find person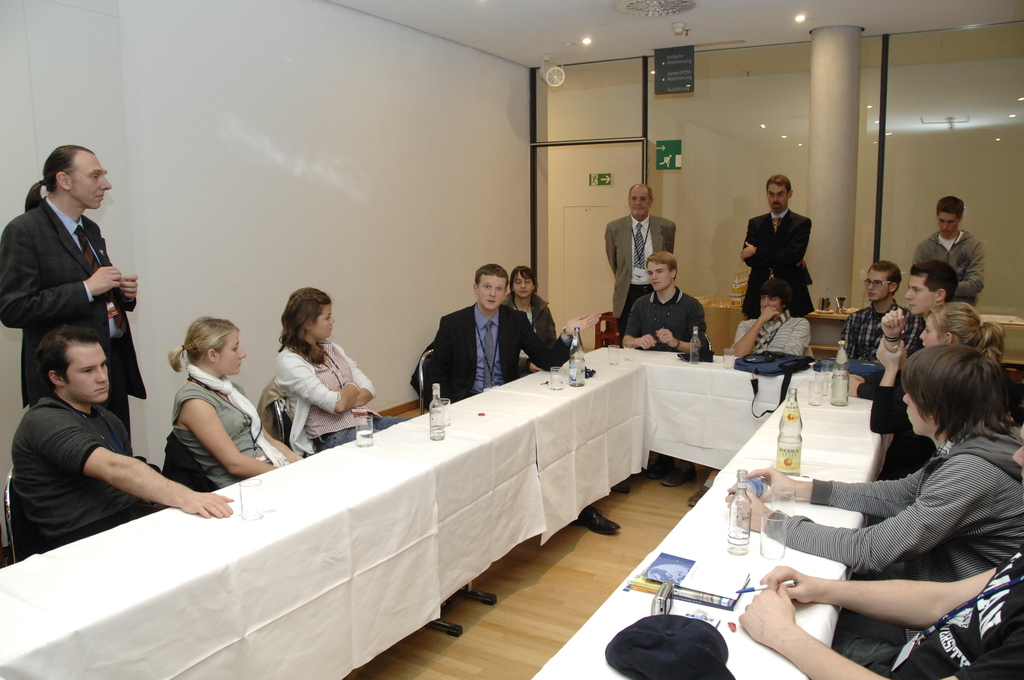
(172, 315, 300, 487)
